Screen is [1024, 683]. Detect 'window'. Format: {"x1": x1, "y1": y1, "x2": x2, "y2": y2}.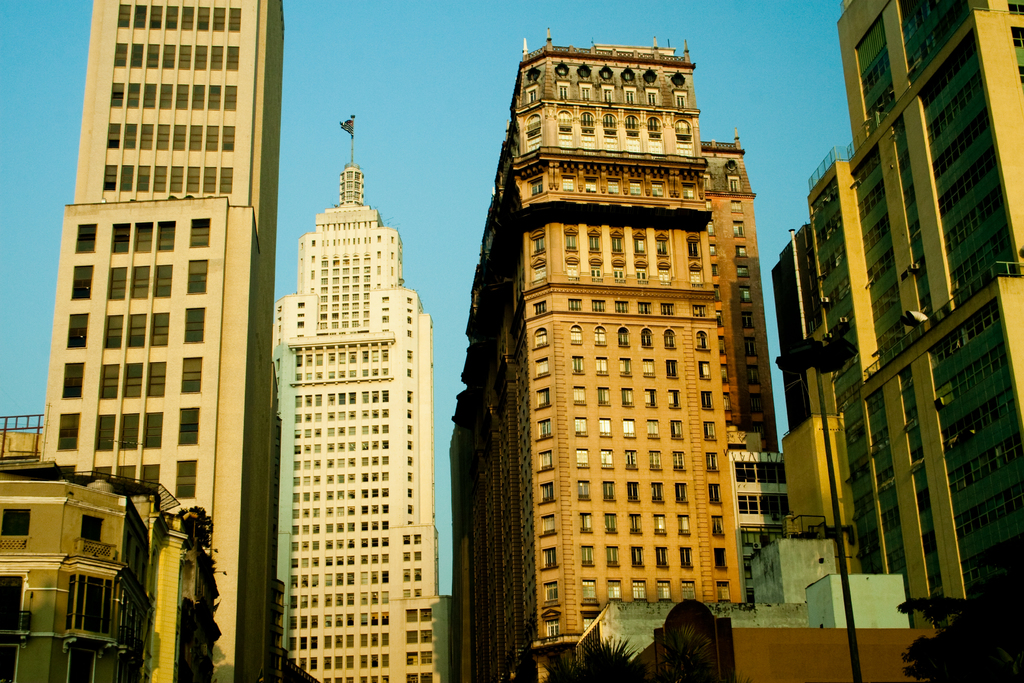
{"x1": 566, "y1": 235, "x2": 577, "y2": 252}.
